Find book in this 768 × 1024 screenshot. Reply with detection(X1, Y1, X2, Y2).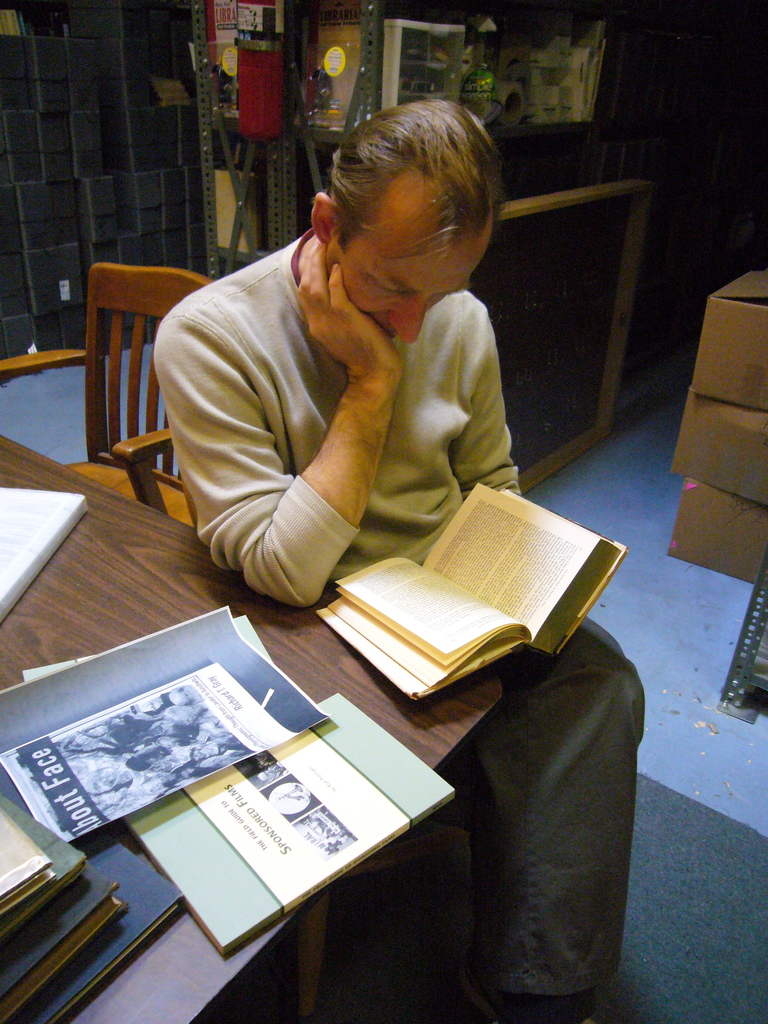
detection(312, 478, 636, 704).
